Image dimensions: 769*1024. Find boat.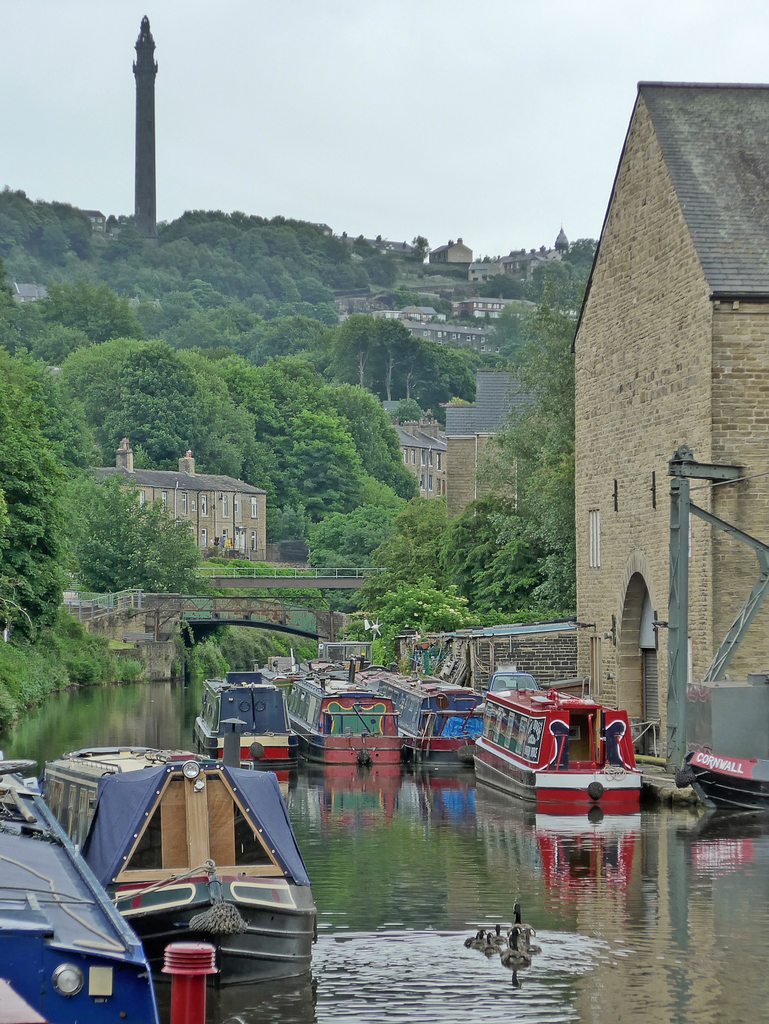
<box>472,680,649,836</box>.
